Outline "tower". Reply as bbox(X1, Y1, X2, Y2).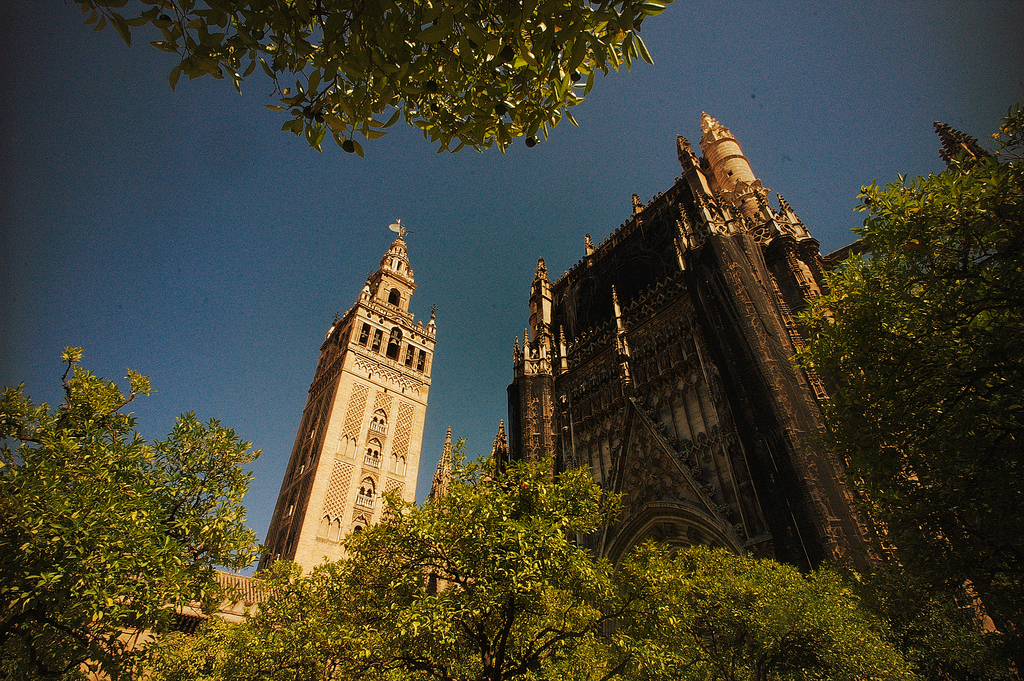
bbox(265, 202, 460, 595).
